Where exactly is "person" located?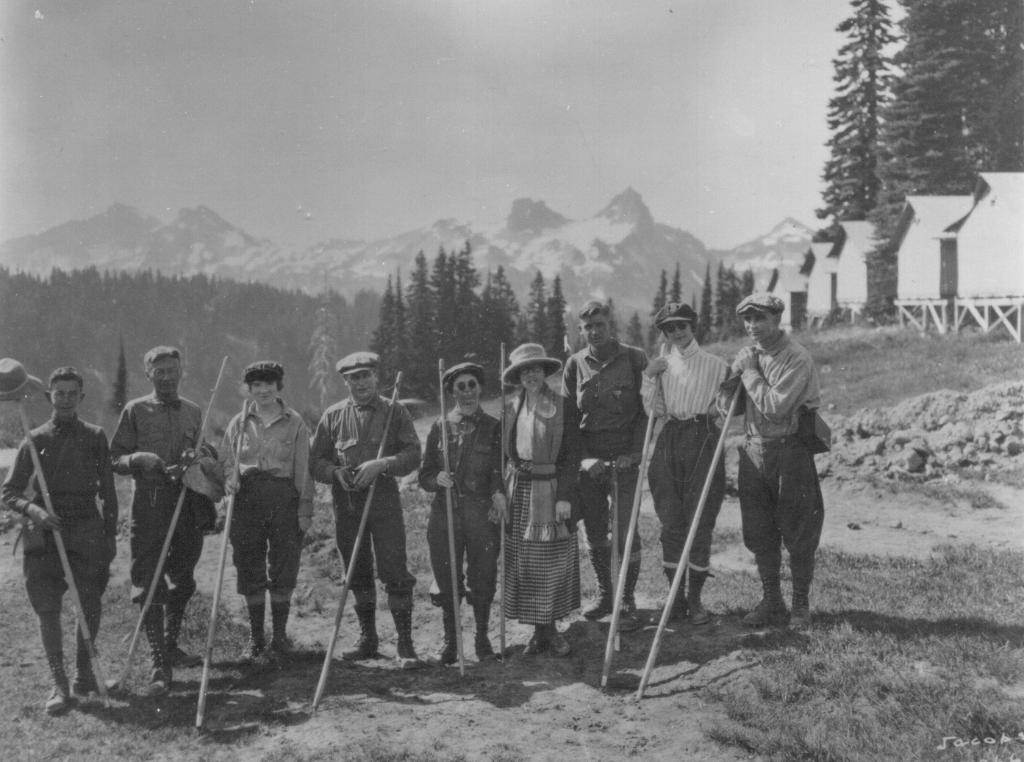
Its bounding box is <bbox>717, 289, 820, 628</bbox>.
